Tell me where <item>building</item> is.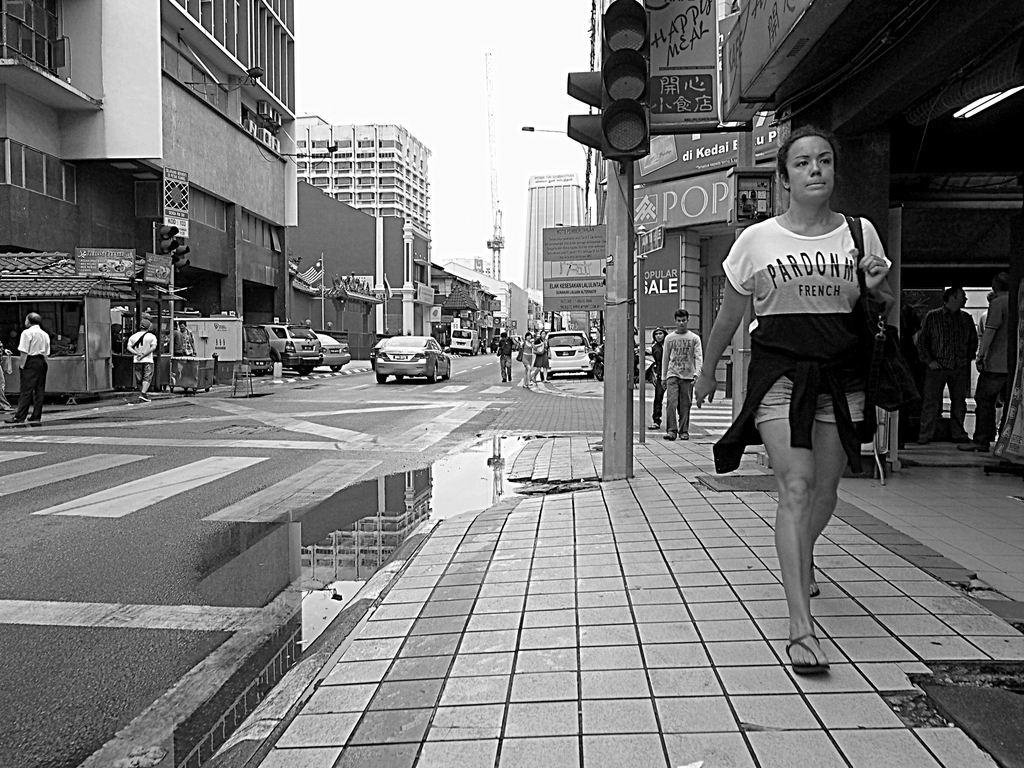
<item>building</item> is at bbox(296, 178, 429, 363).
